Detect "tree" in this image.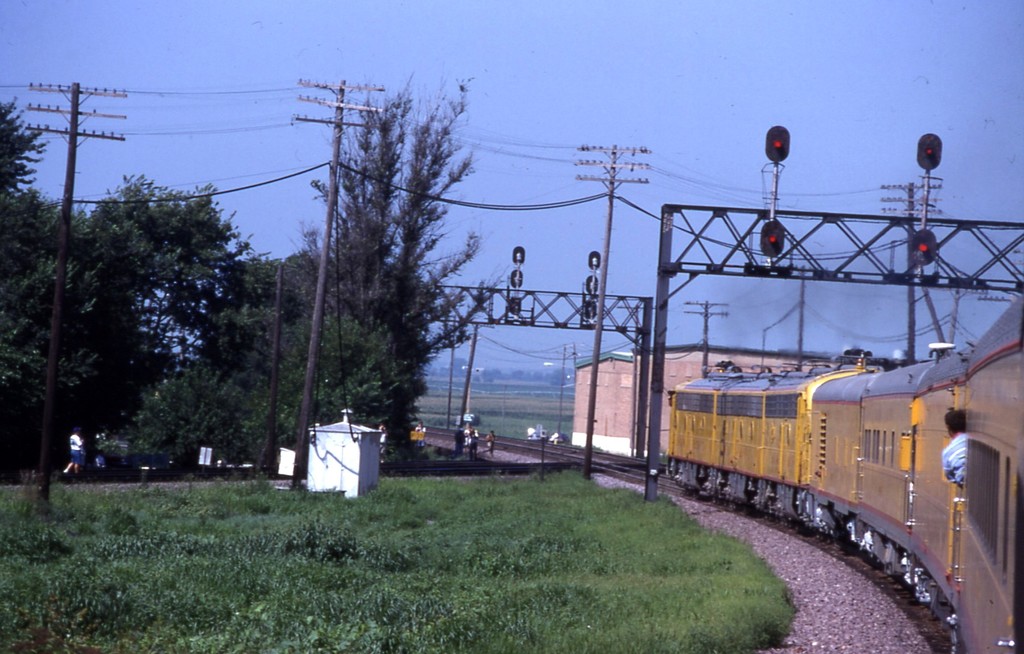
Detection: pyautogui.locateOnScreen(86, 170, 251, 483).
